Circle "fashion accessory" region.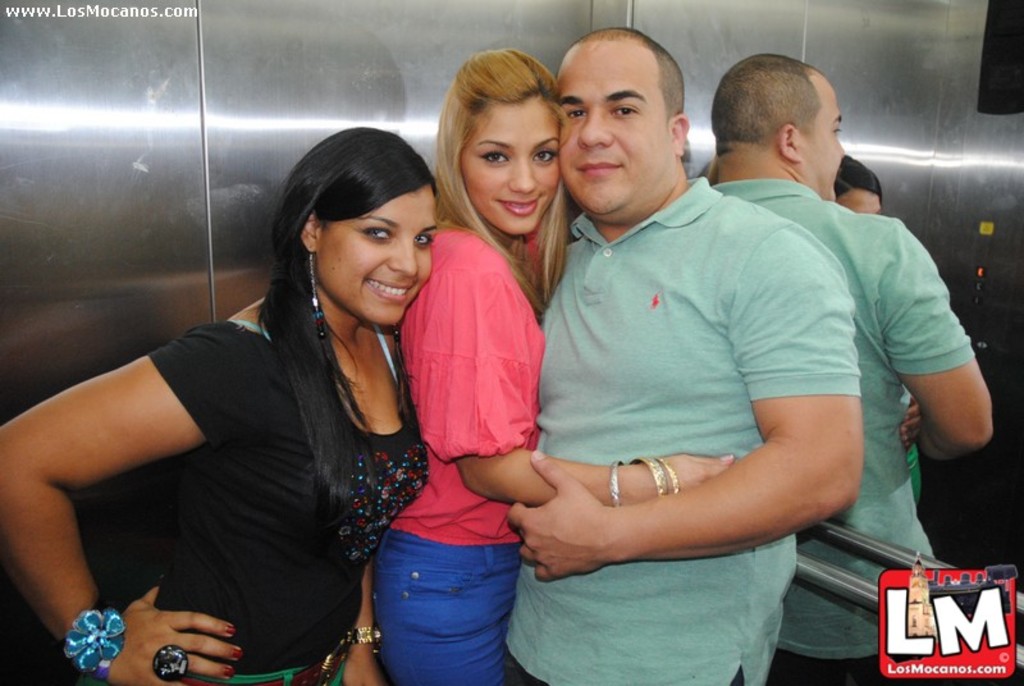
Region: l=630, t=453, r=662, b=494.
